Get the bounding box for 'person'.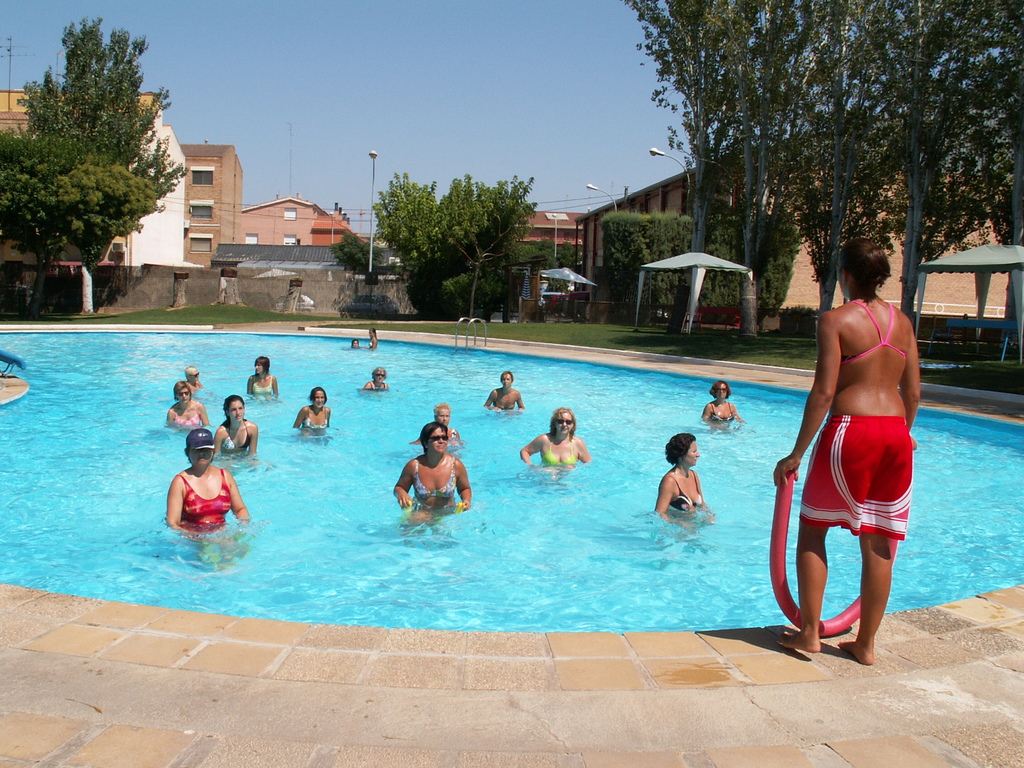
[x1=218, y1=403, x2=256, y2=450].
